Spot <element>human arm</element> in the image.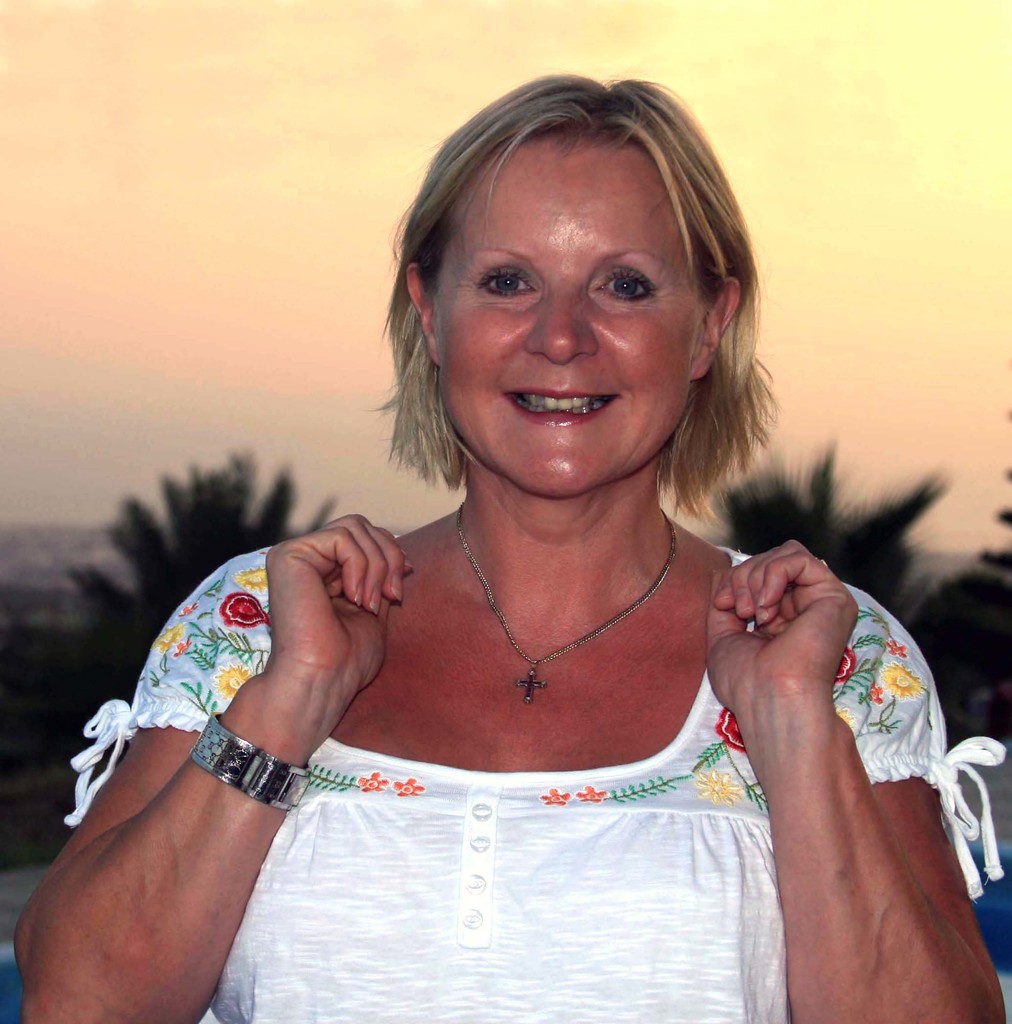
<element>human arm</element> found at bbox=(706, 534, 1011, 1023).
